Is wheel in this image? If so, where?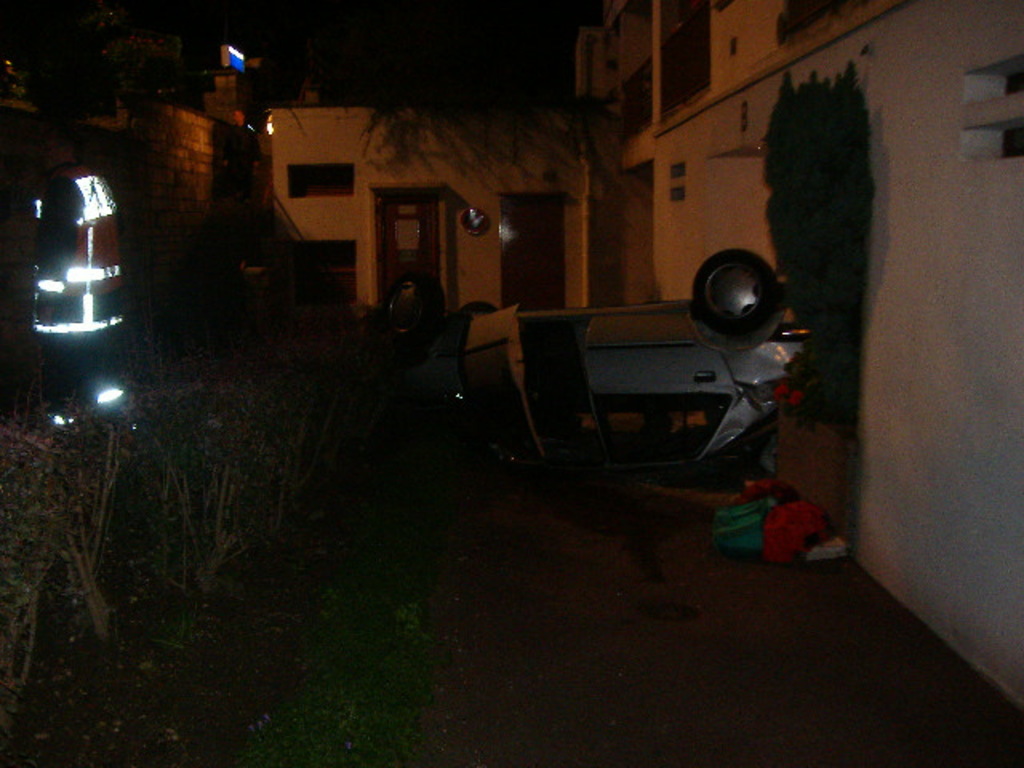
Yes, at {"left": 461, "top": 302, "right": 499, "bottom": 331}.
